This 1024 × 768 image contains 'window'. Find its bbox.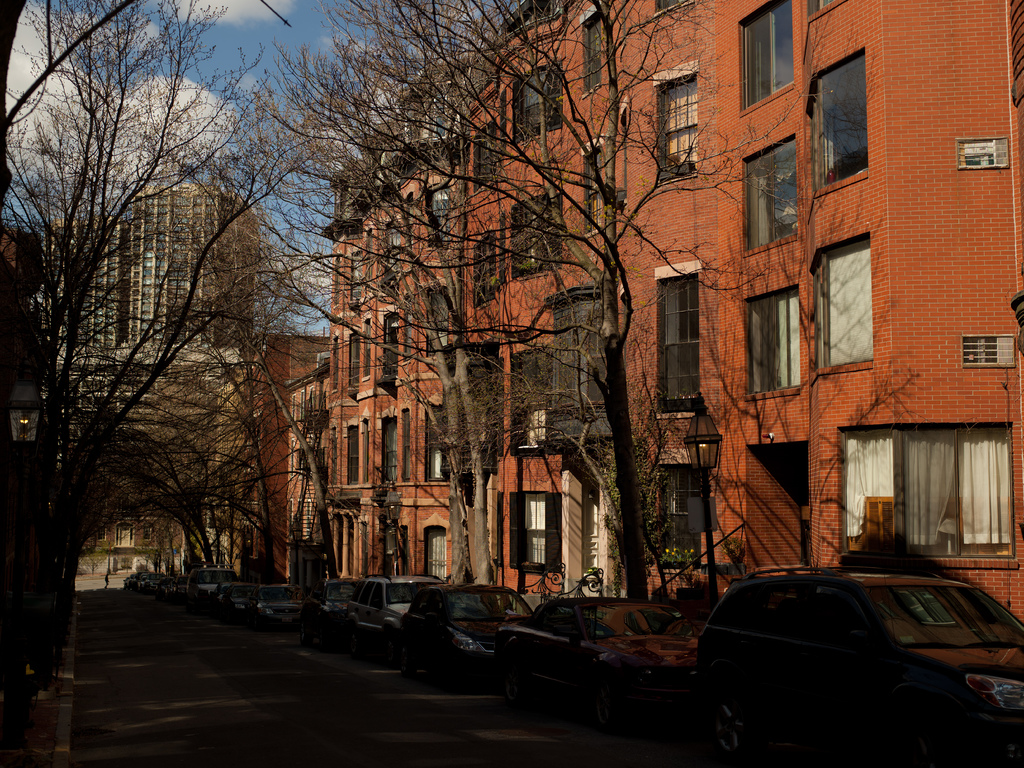
x1=735 y1=0 x2=794 y2=119.
